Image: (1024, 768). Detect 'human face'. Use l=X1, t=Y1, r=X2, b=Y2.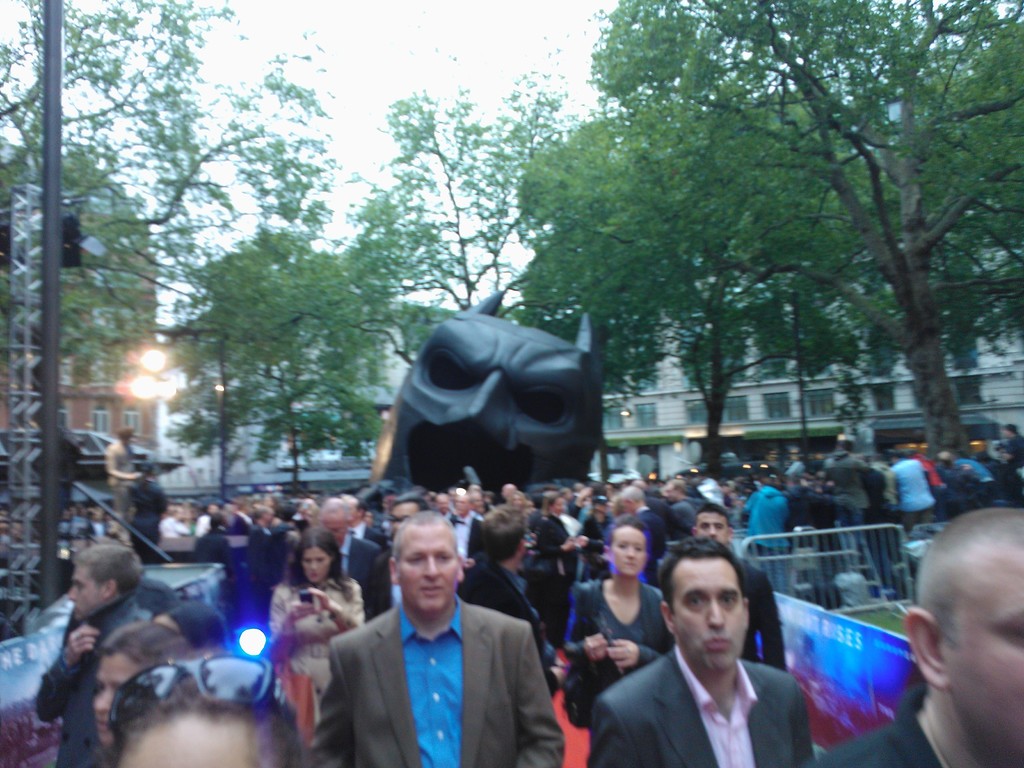
l=677, t=556, r=748, b=661.
